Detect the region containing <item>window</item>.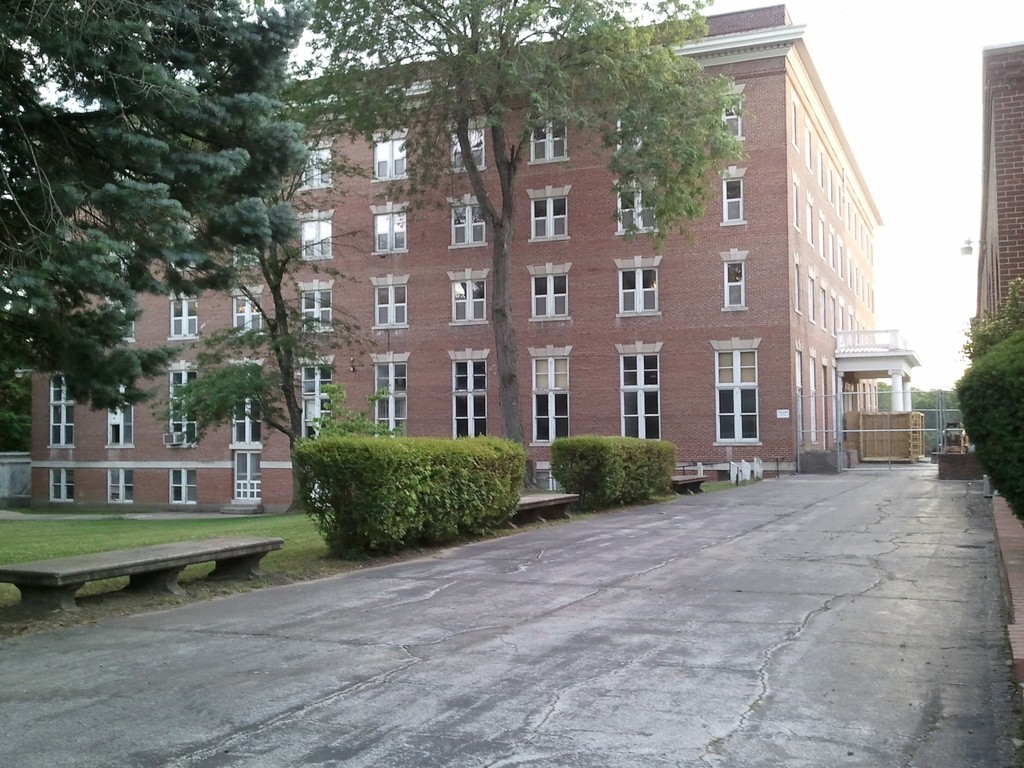
rect(46, 372, 74, 448).
